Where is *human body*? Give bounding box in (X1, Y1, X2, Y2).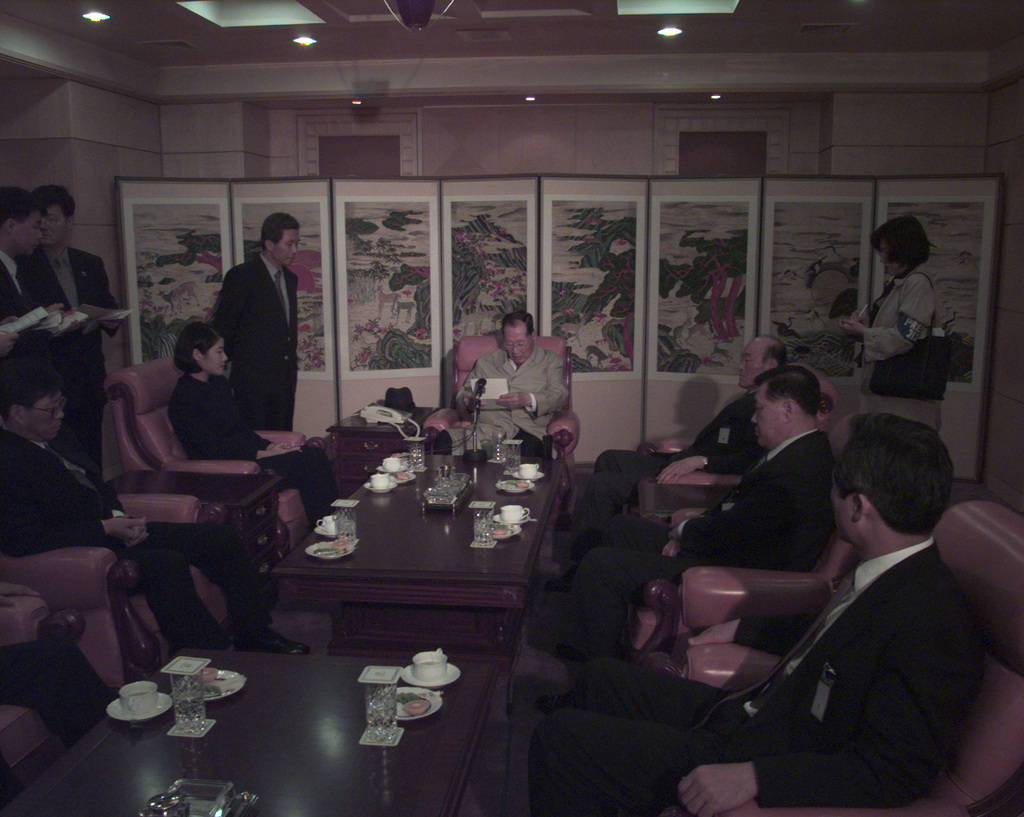
(0, 182, 62, 390).
